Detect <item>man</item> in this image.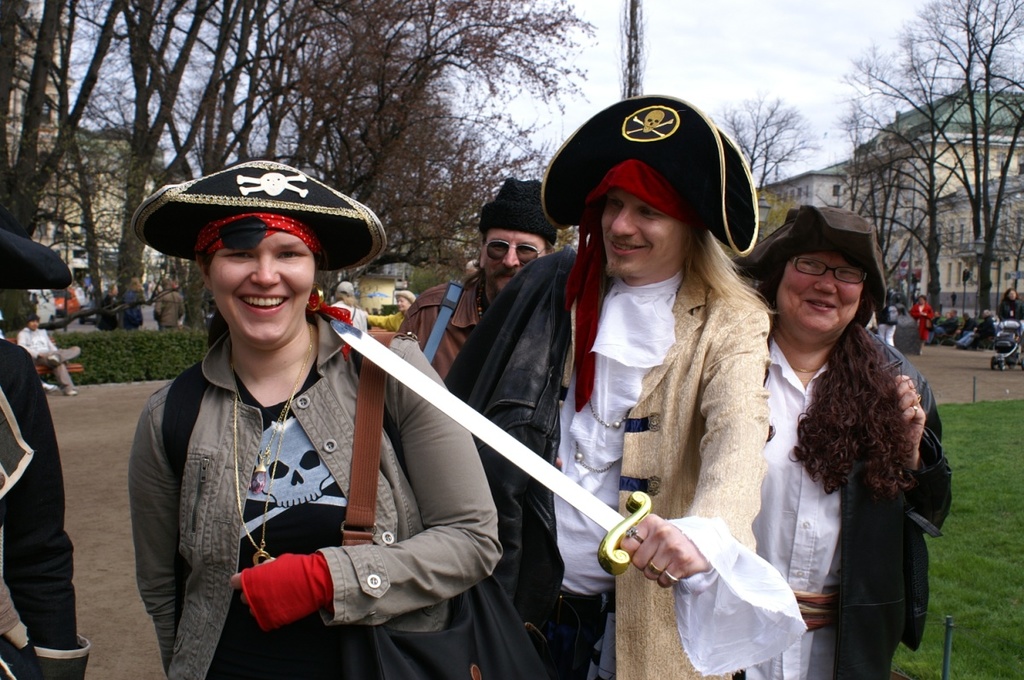
Detection: <box>447,89,770,679</box>.
